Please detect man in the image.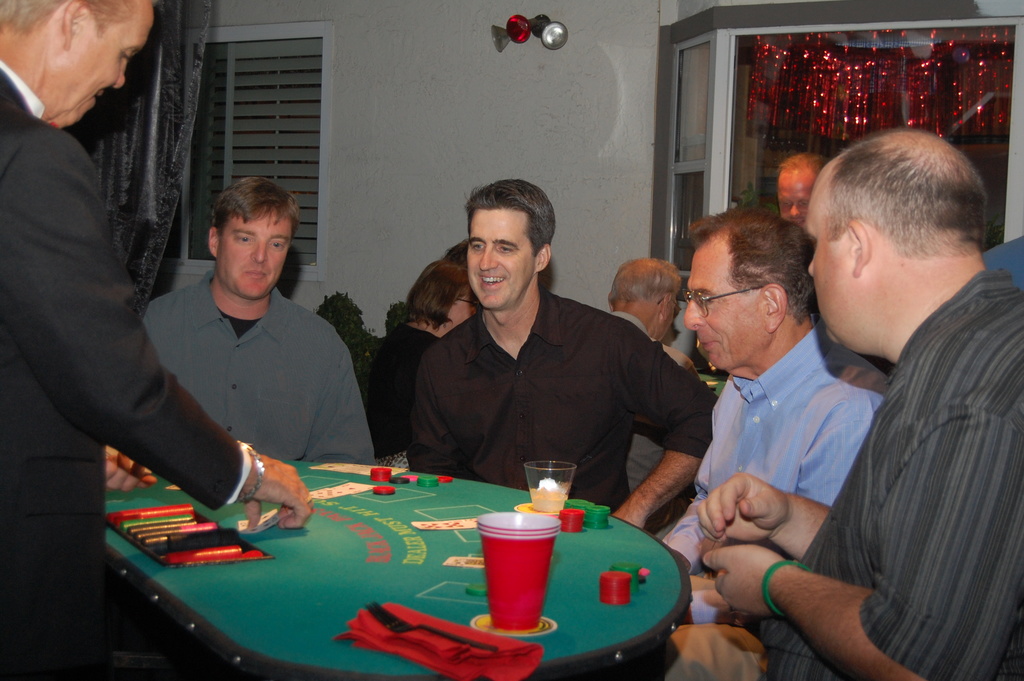
{"left": 0, "top": 0, "right": 312, "bottom": 680}.
